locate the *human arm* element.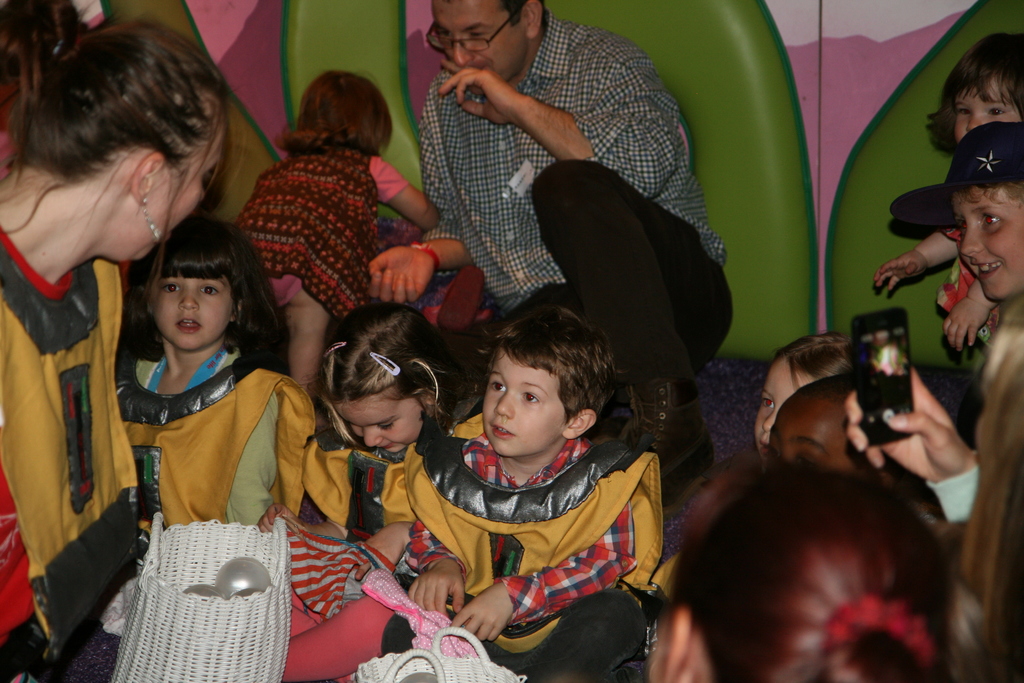
Element bbox: bbox(409, 446, 471, 621).
